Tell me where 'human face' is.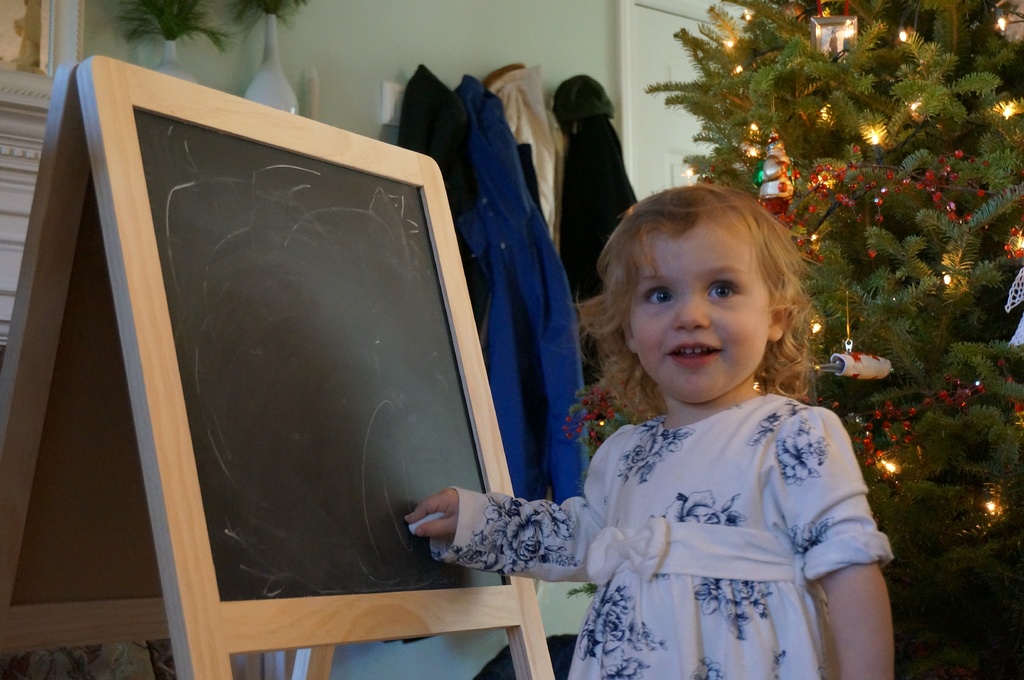
'human face' is at pyautogui.locateOnScreen(627, 217, 772, 406).
